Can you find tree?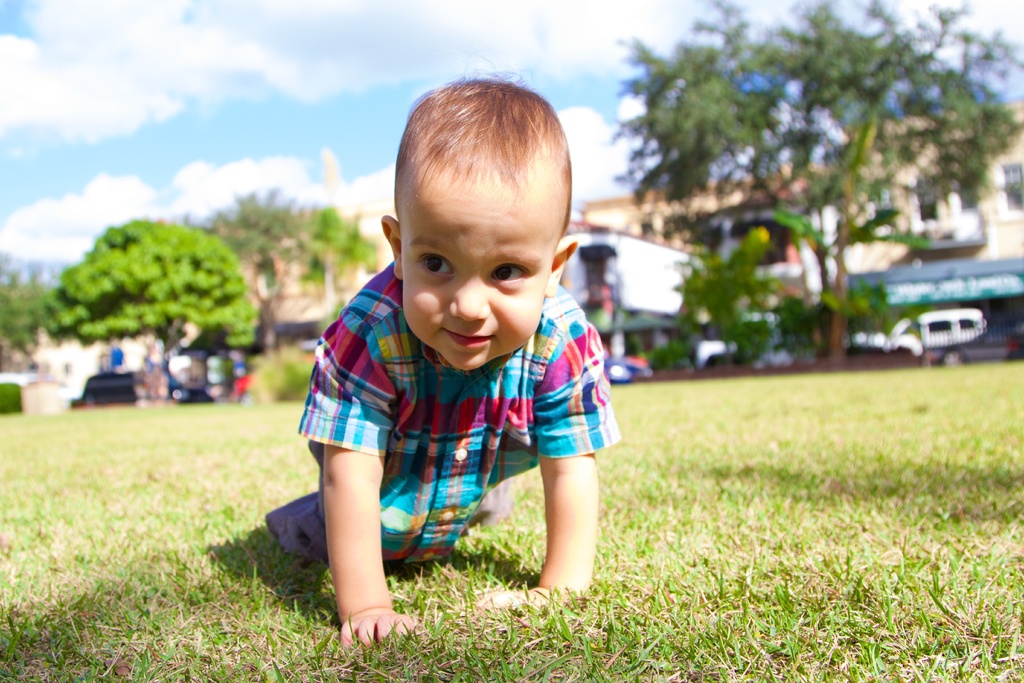
Yes, bounding box: x1=605 y1=0 x2=1023 y2=361.
